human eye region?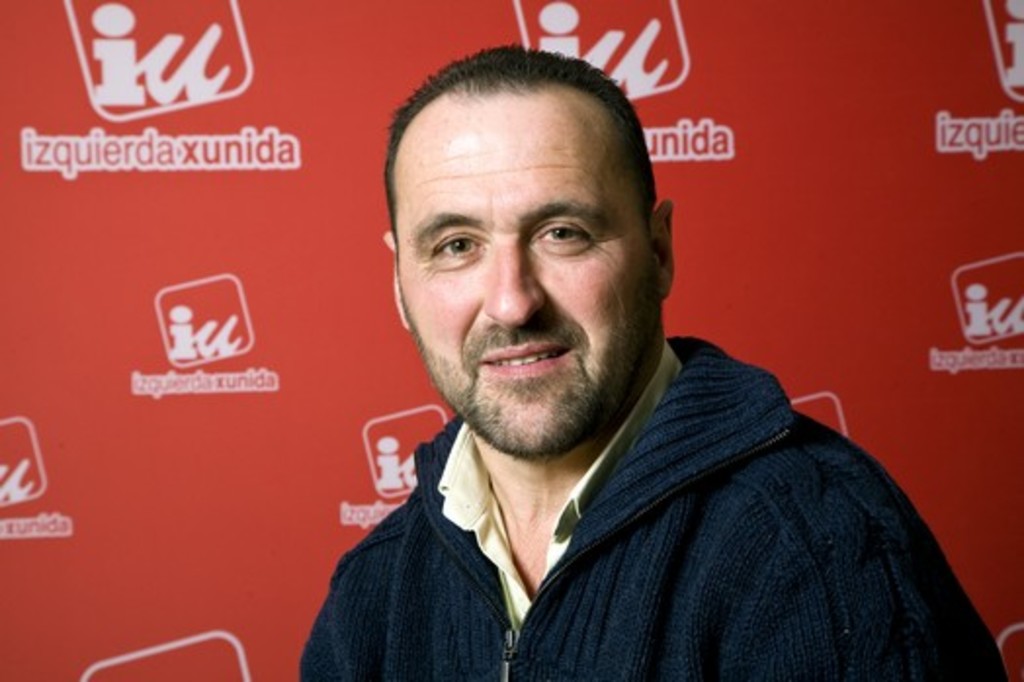
533/221/586/246
